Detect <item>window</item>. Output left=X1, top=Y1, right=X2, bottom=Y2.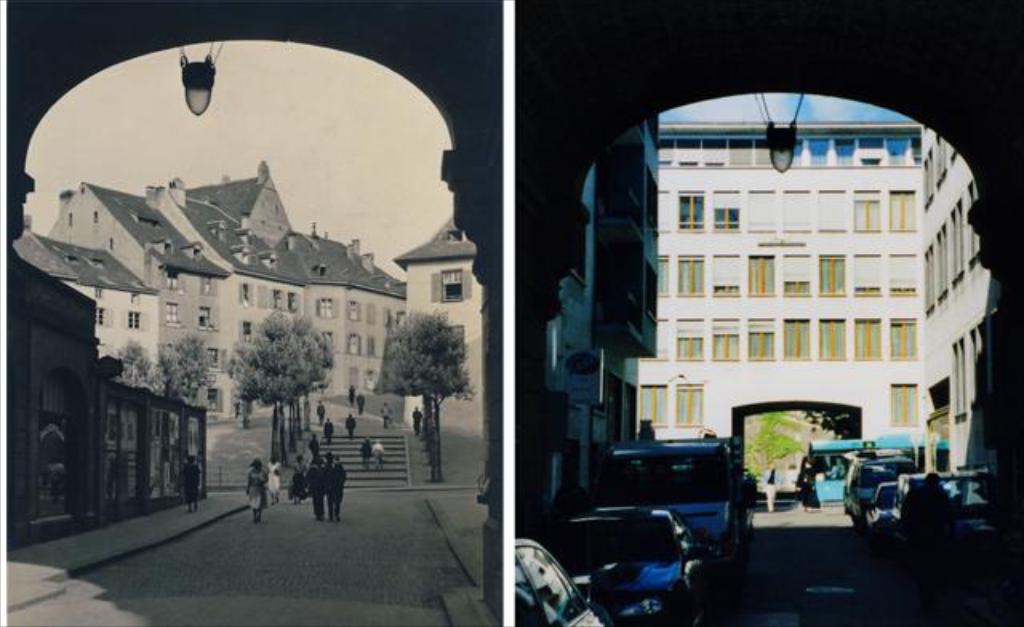
left=677, top=320, right=701, bottom=358.
